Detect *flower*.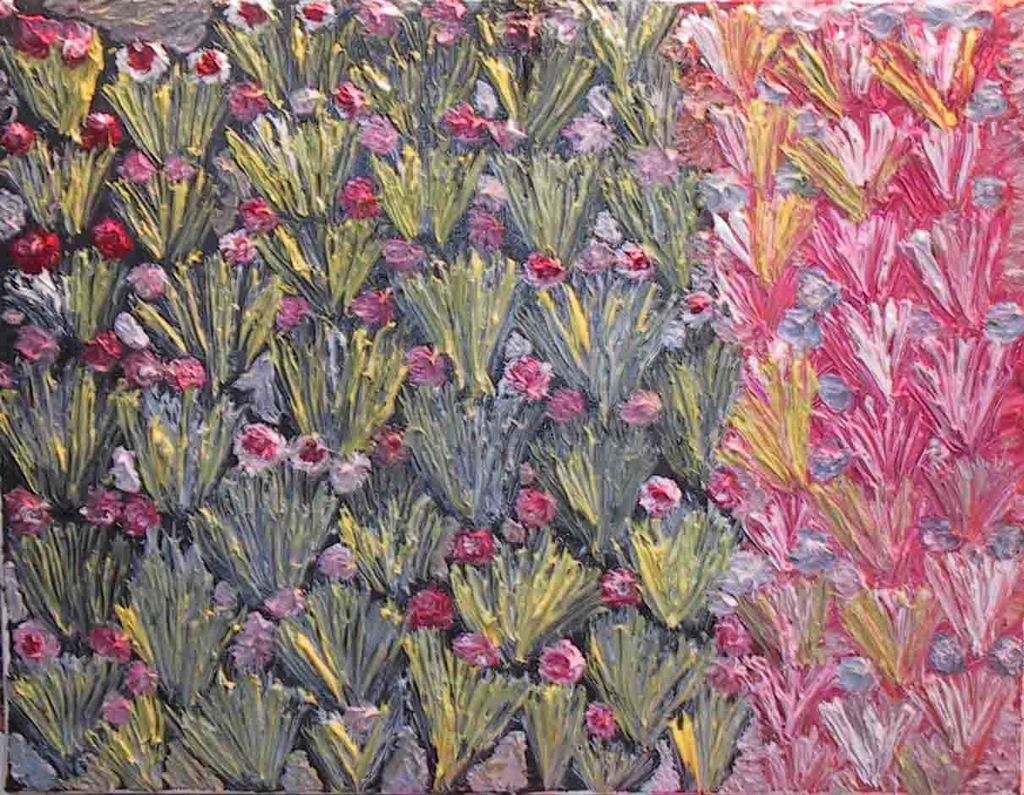
Detected at l=641, t=475, r=680, b=514.
